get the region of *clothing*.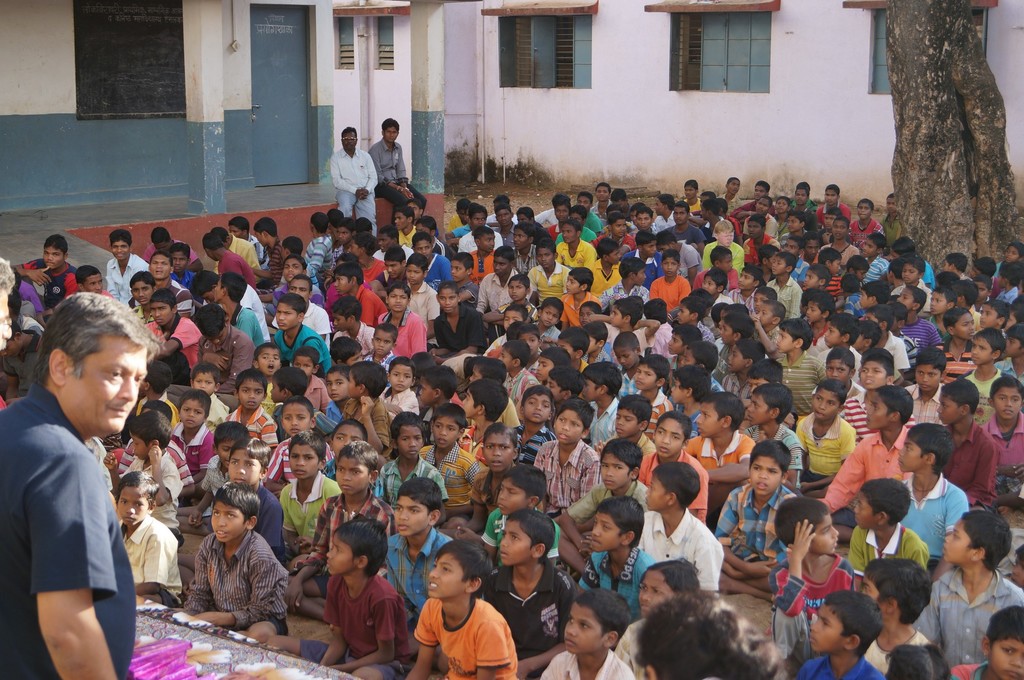
box=[124, 509, 180, 610].
